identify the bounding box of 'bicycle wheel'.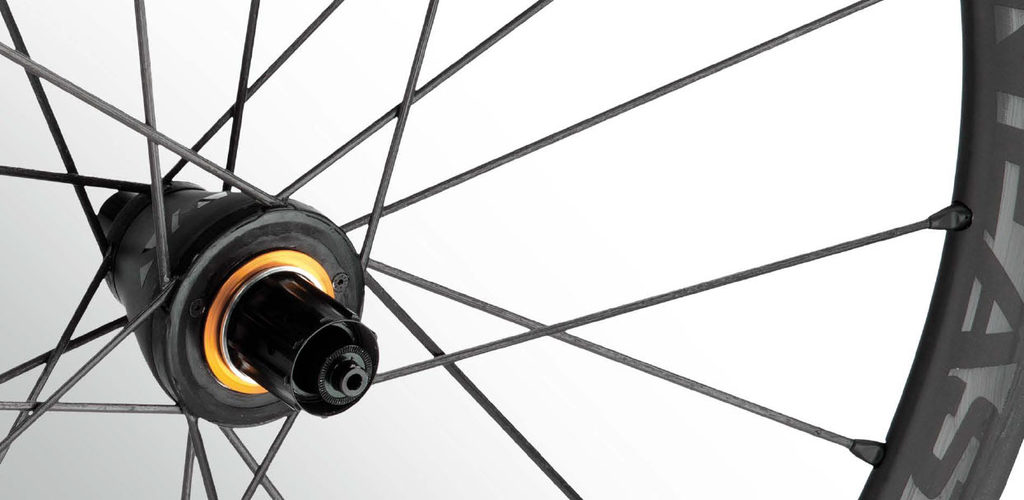
left=0, top=0, right=1023, bottom=499.
